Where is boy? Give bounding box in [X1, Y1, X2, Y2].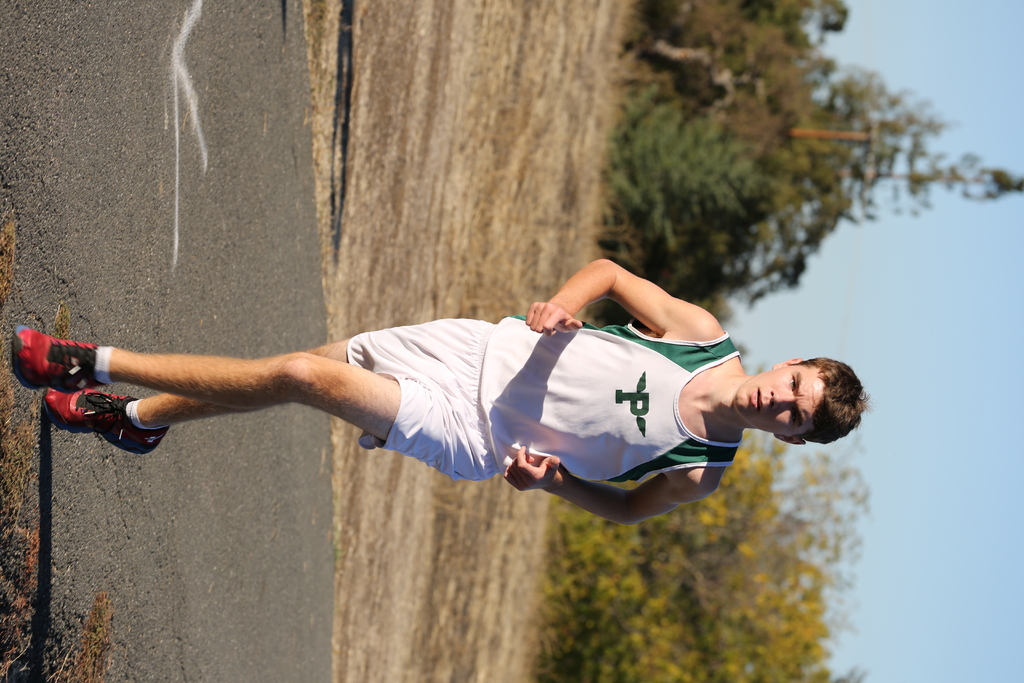
[0, 261, 886, 506].
